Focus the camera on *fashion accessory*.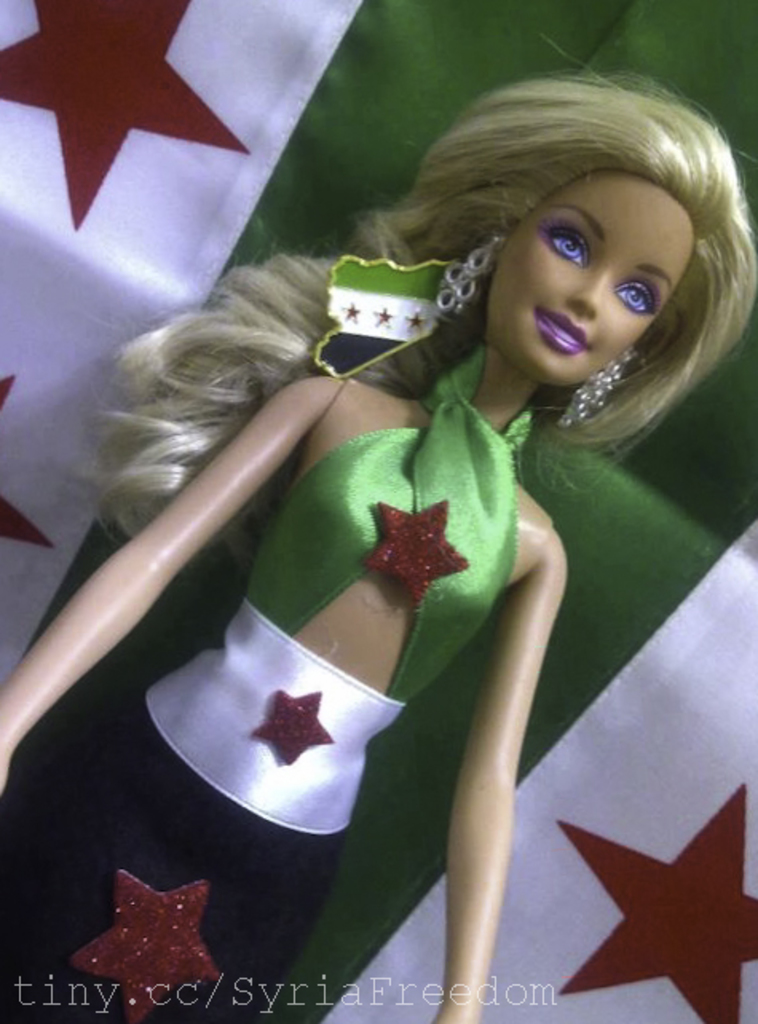
Focus region: rect(310, 262, 450, 378).
